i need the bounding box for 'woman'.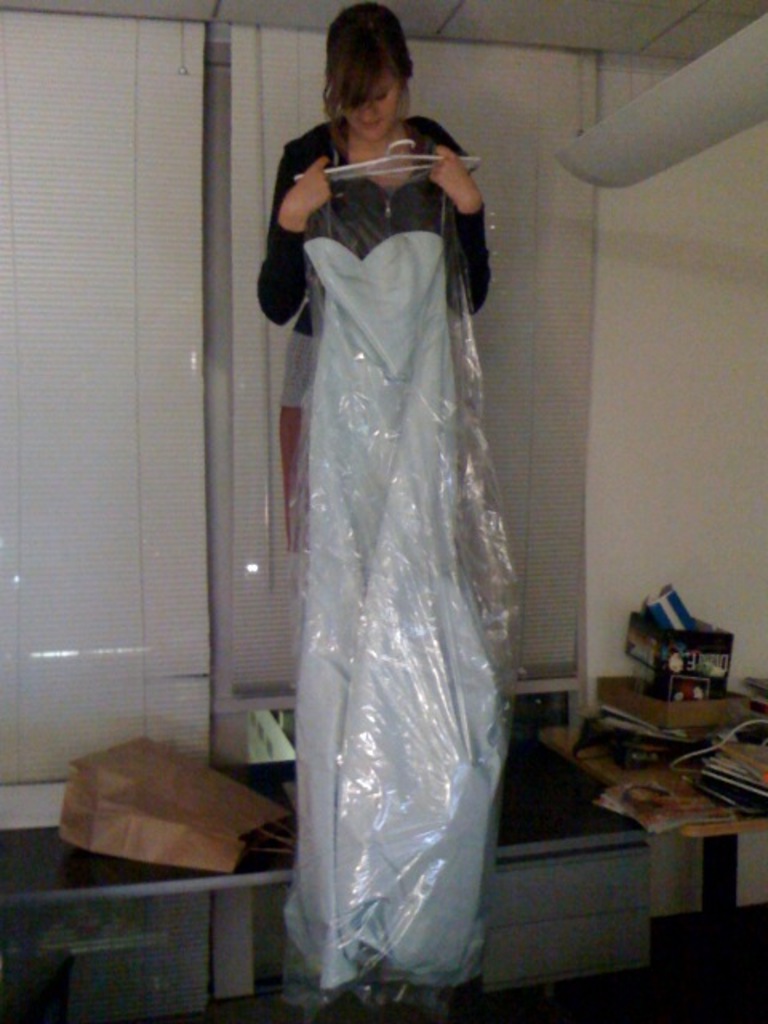
Here it is: 258/6/490/552.
